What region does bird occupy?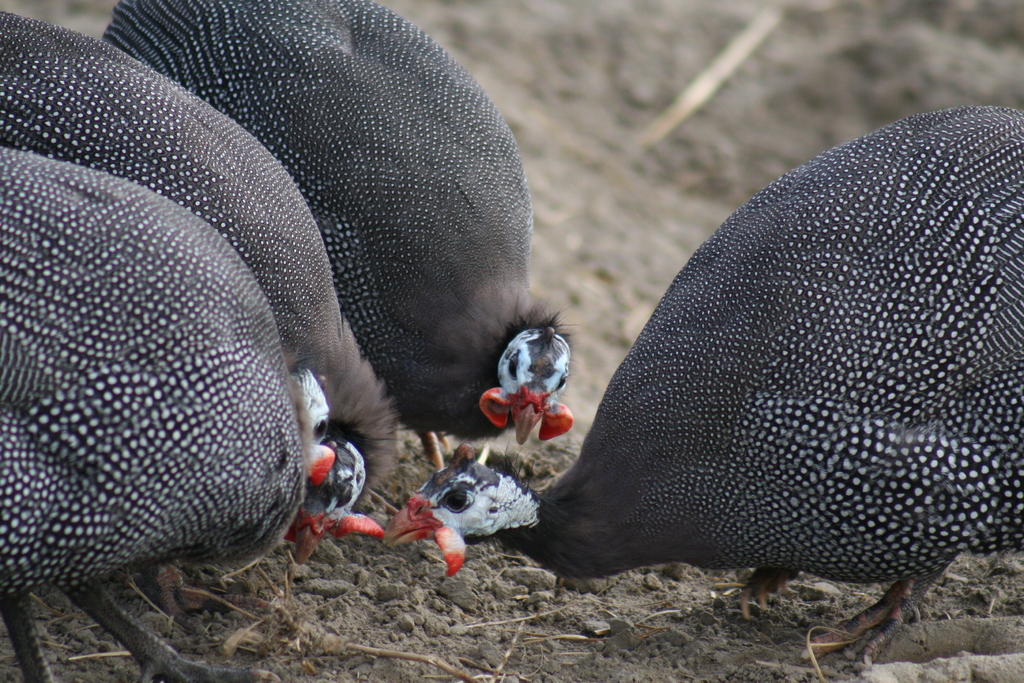
1:137:388:682.
